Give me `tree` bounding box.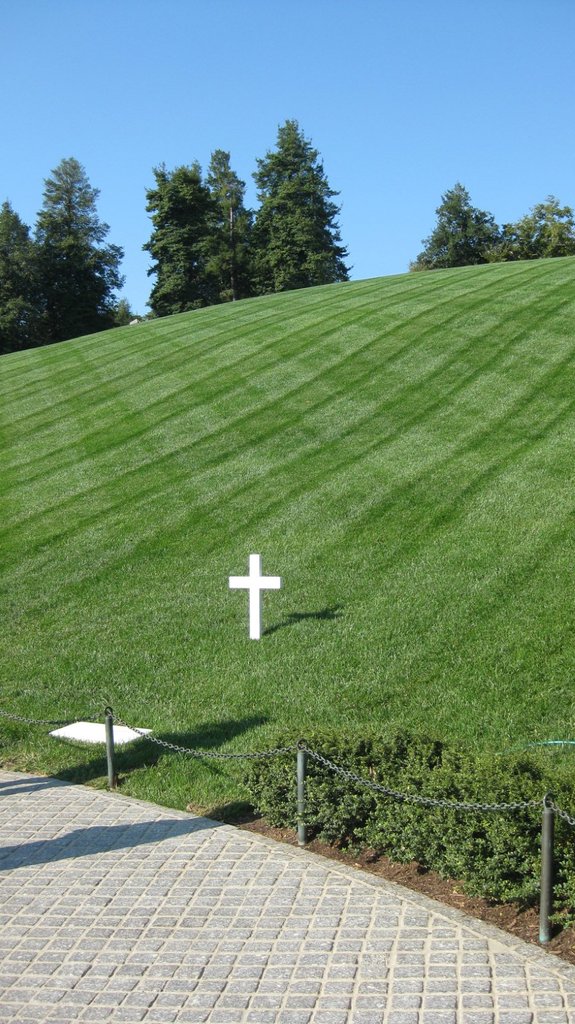
bbox=(29, 154, 129, 342).
